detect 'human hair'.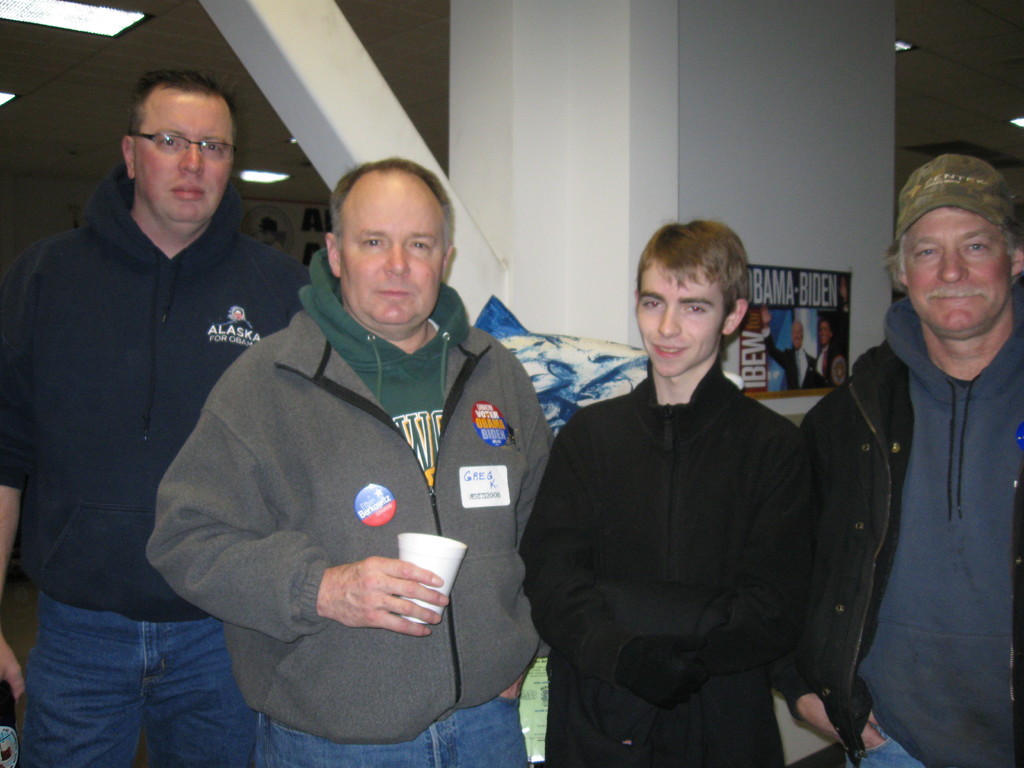
Detected at locate(636, 218, 759, 340).
